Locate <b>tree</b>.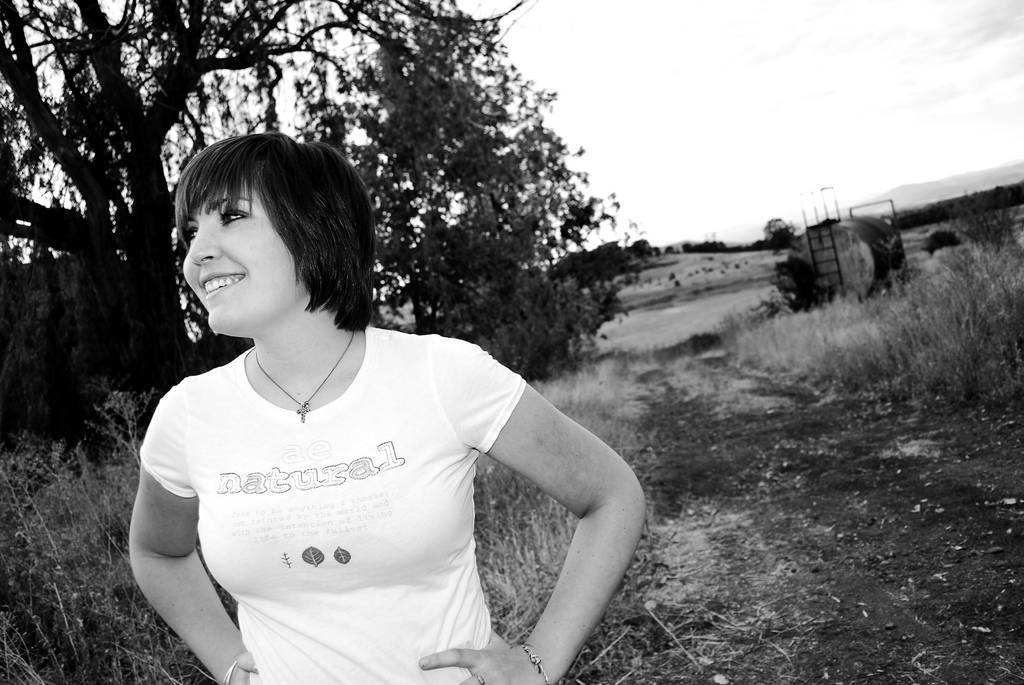
Bounding box: bbox=(0, 0, 652, 461).
